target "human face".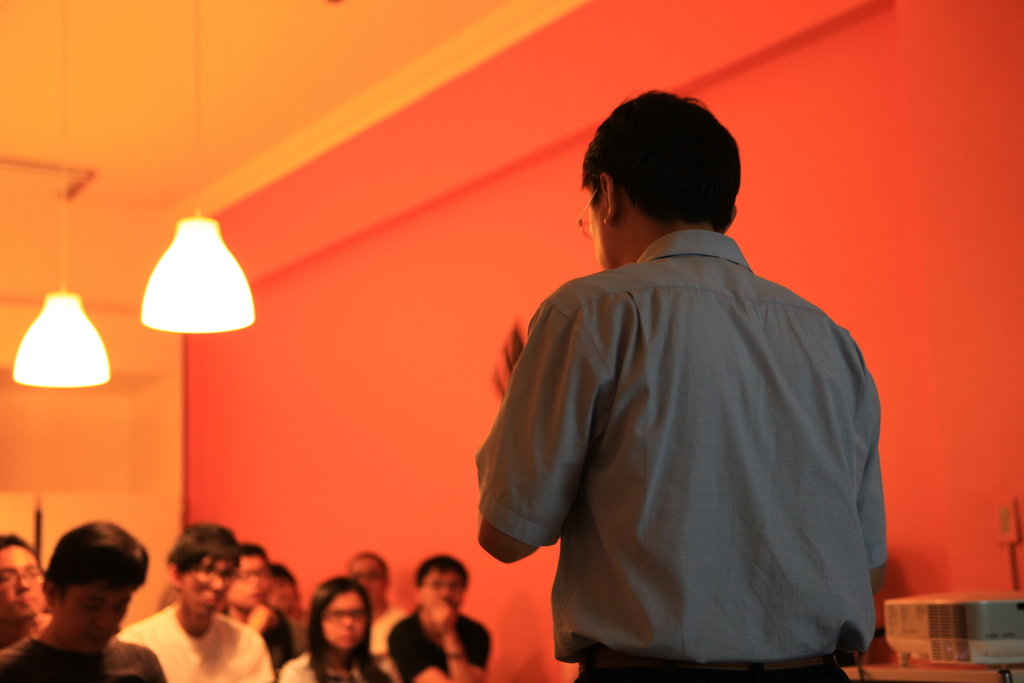
Target region: box(181, 550, 235, 622).
